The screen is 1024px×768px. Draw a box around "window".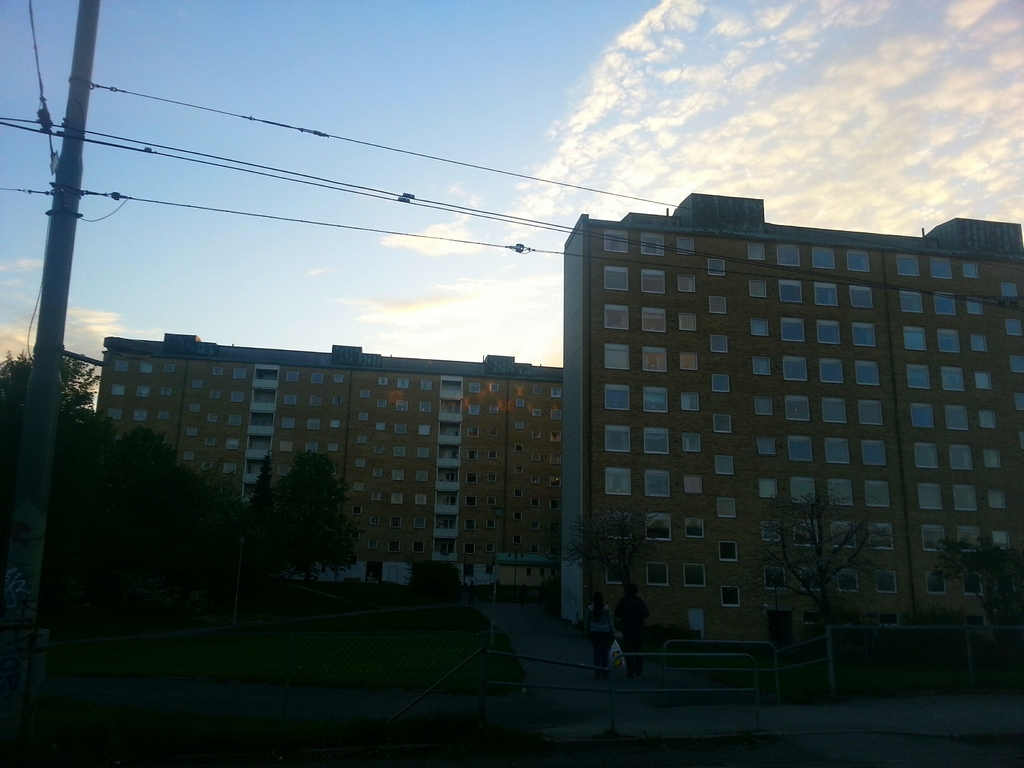
[left=783, top=392, right=812, bottom=420].
